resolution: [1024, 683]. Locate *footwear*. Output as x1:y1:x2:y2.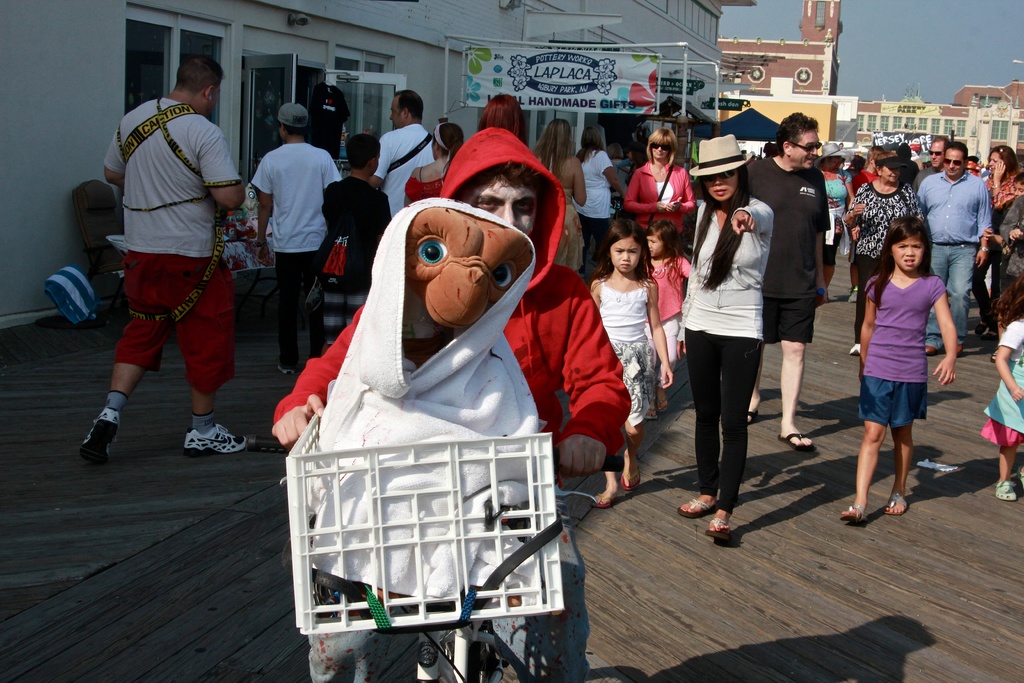
975:322:986:333.
